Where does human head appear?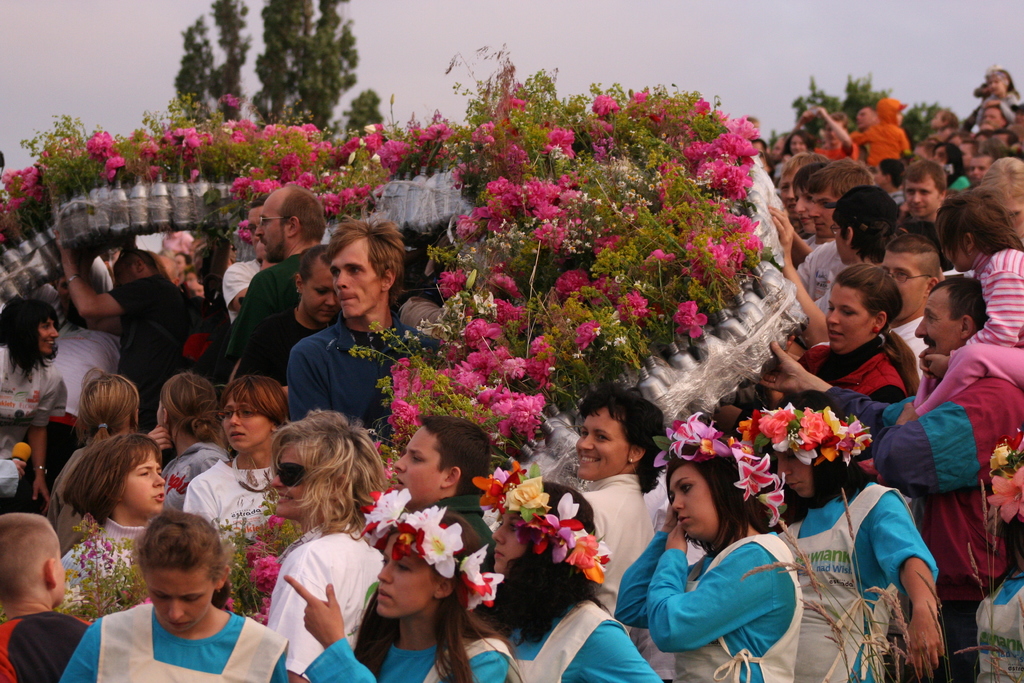
Appears at bbox=(932, 190, 1018, 272).
